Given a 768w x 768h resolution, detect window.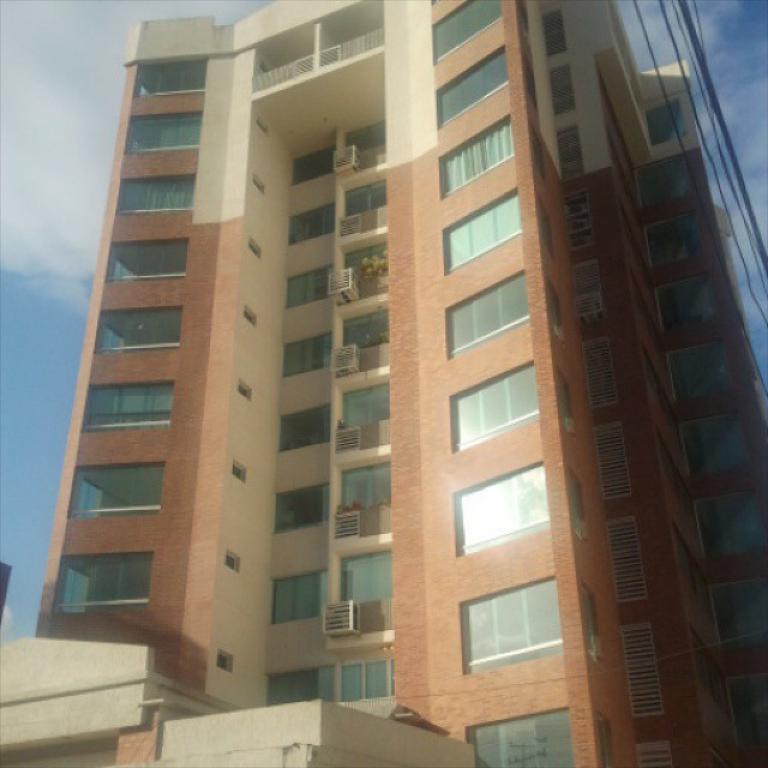
x1=542, y1=7, x2=560, y2=48.
